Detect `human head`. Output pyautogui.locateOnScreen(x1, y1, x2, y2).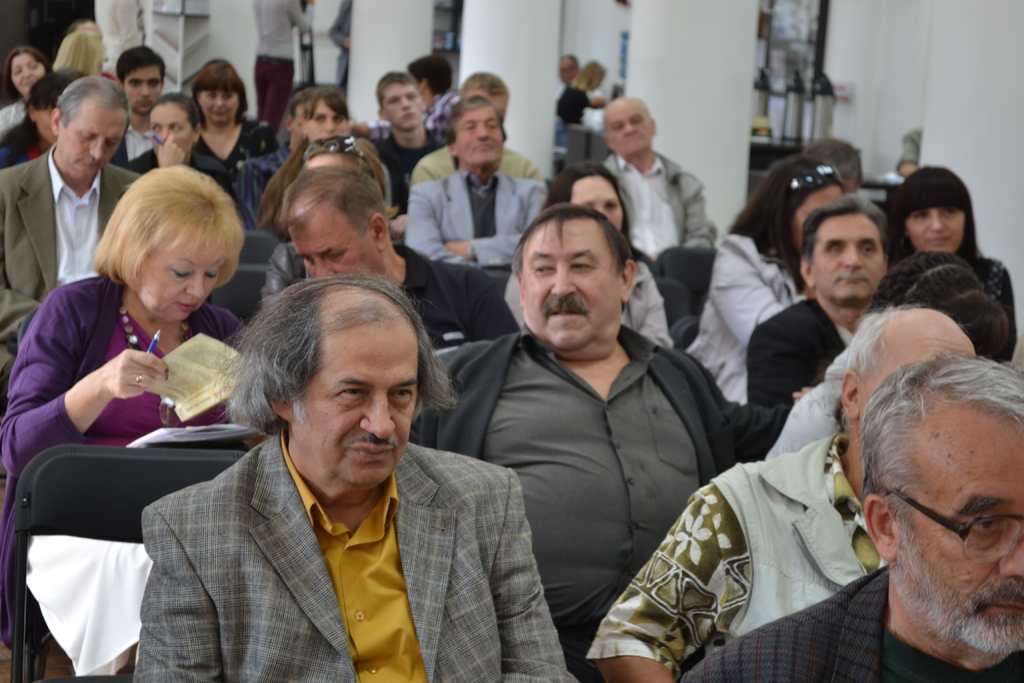
pyautogui.locateOnScreen(442, 95, 506, 167).
